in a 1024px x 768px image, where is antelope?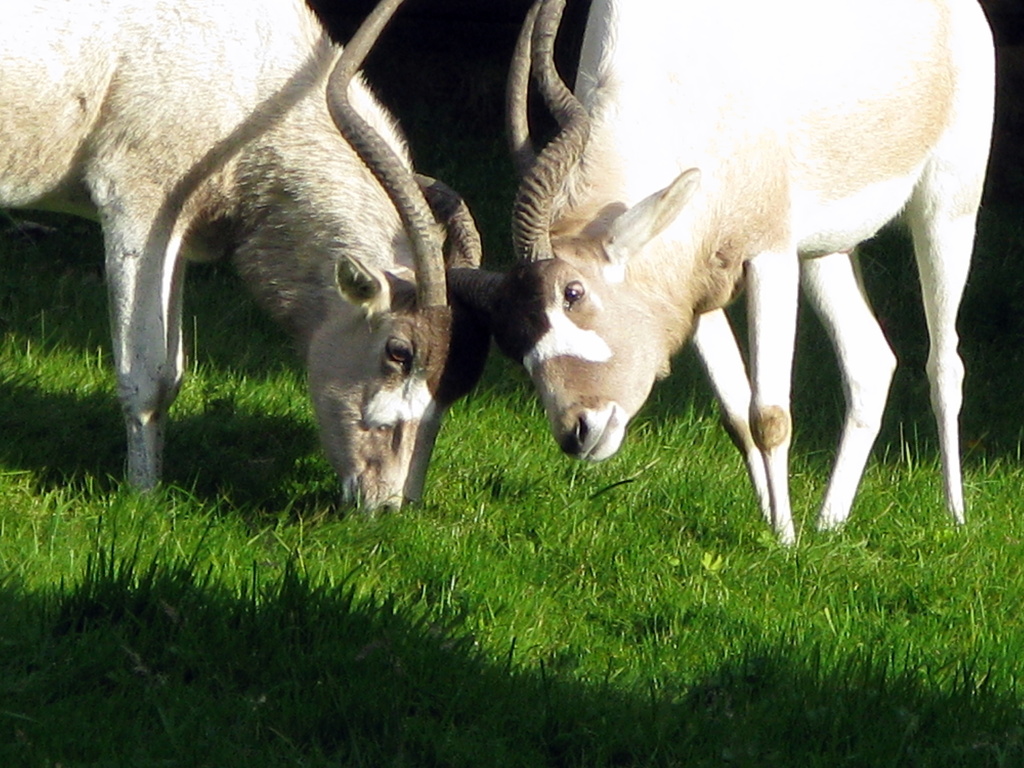
0/0/483/522.
